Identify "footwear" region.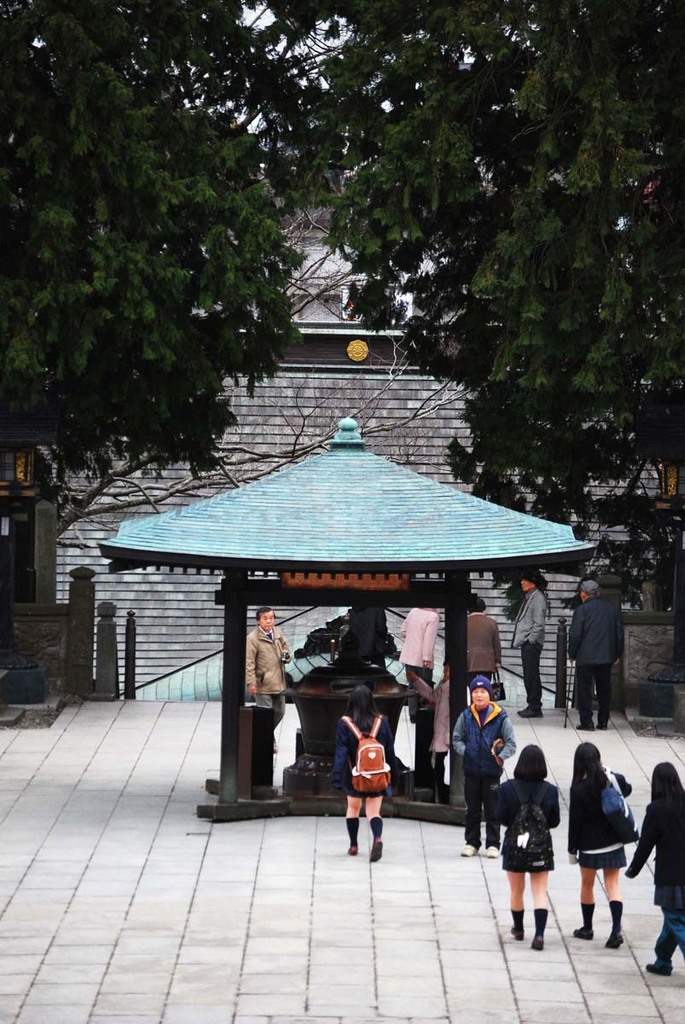
Region: 647,960,672,976.
